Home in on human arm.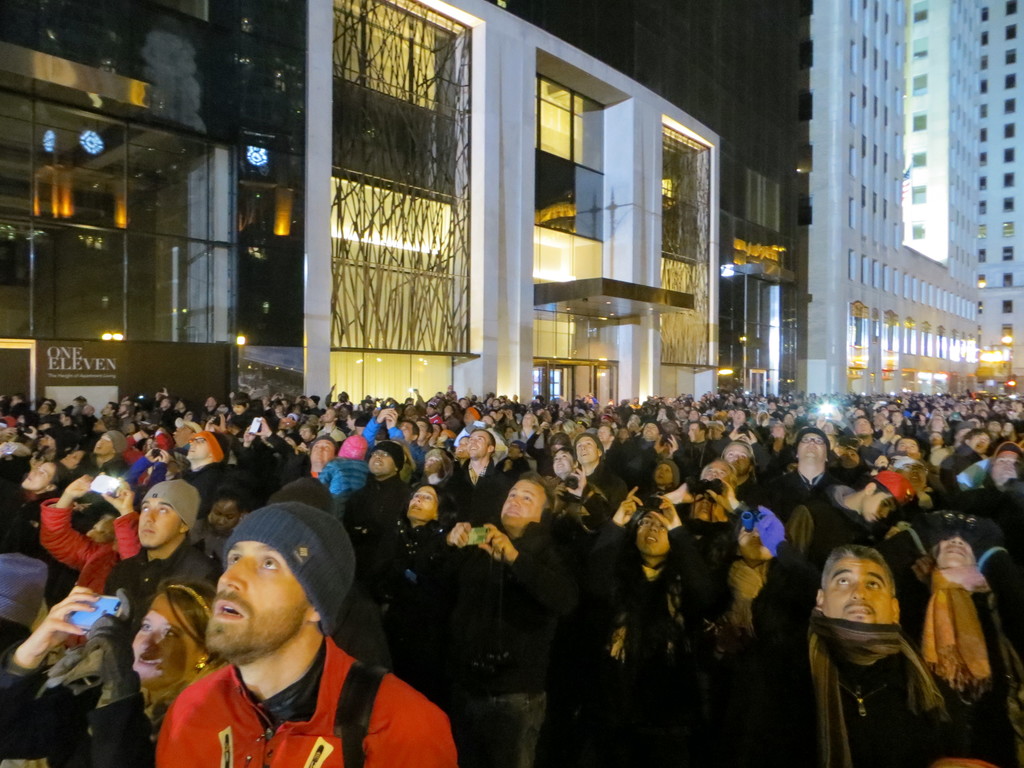
Homed in at <bbox>79, 582, 158, 767</bbox>.
